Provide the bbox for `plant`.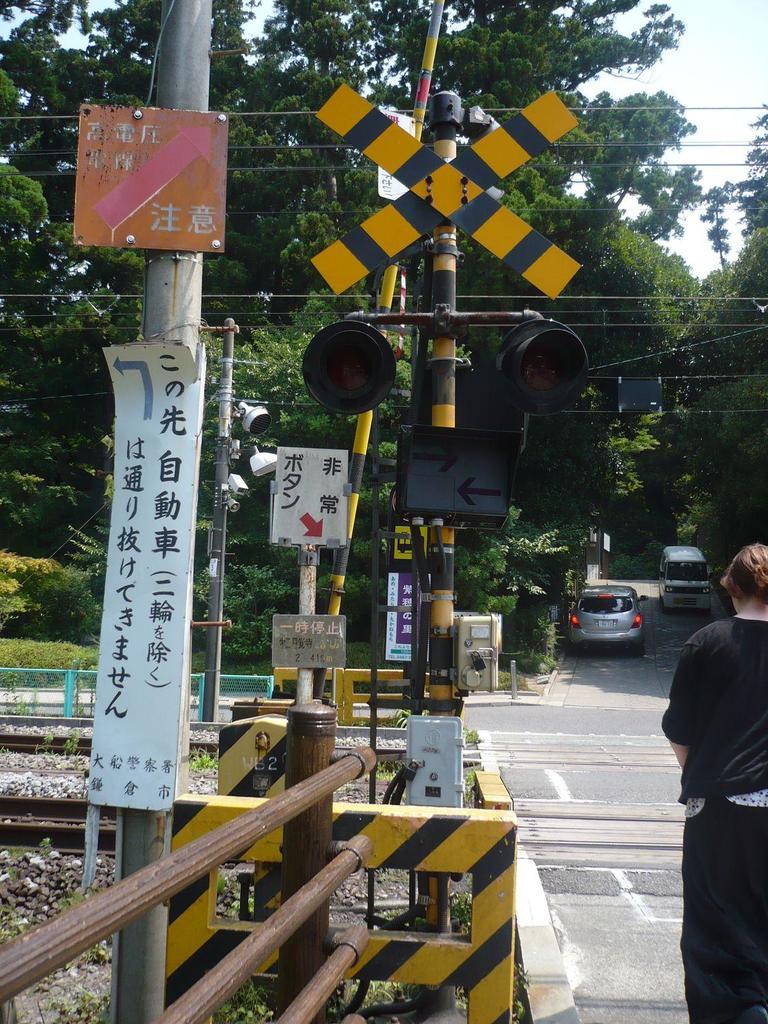
[51, 982, 107, 1023].
